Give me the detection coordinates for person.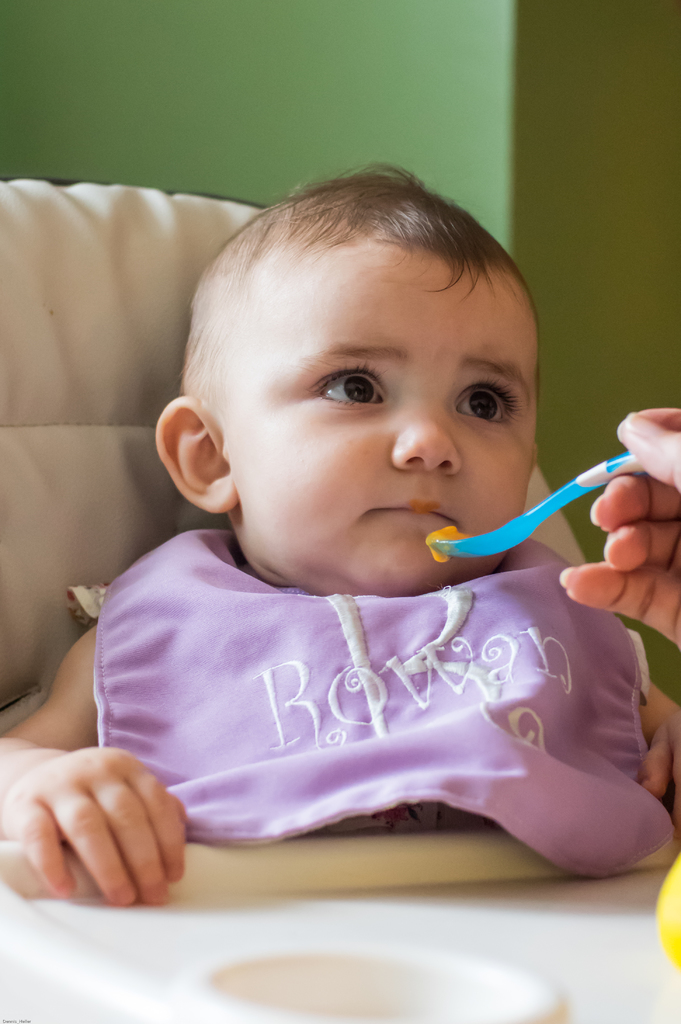
x1=557 y1=408 x2=680 y2=652.
